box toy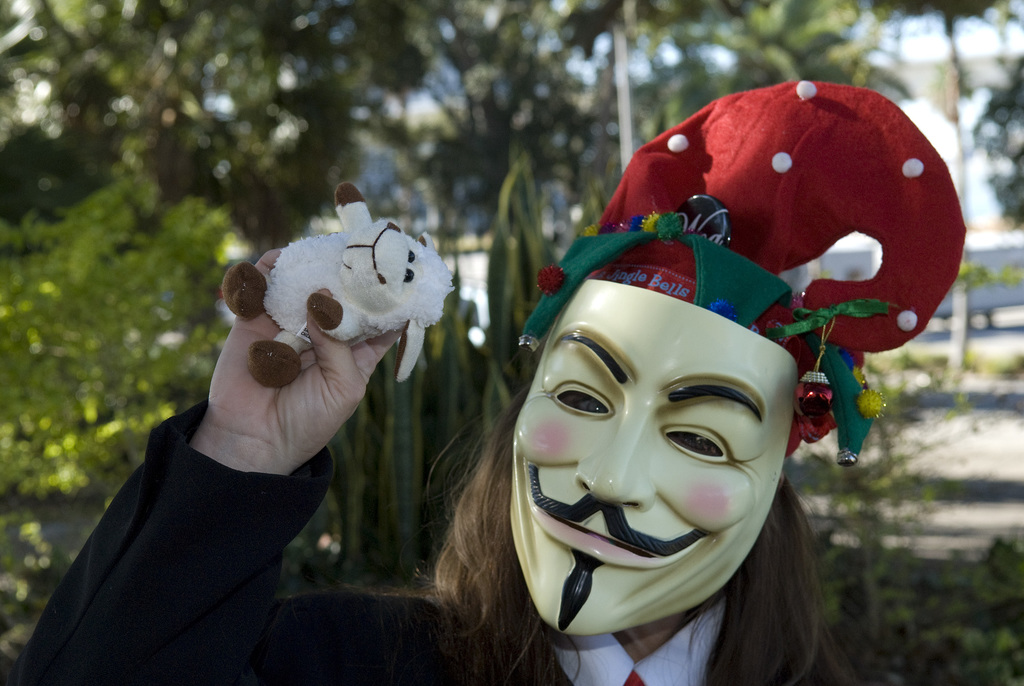
206, 209, 466, 437
